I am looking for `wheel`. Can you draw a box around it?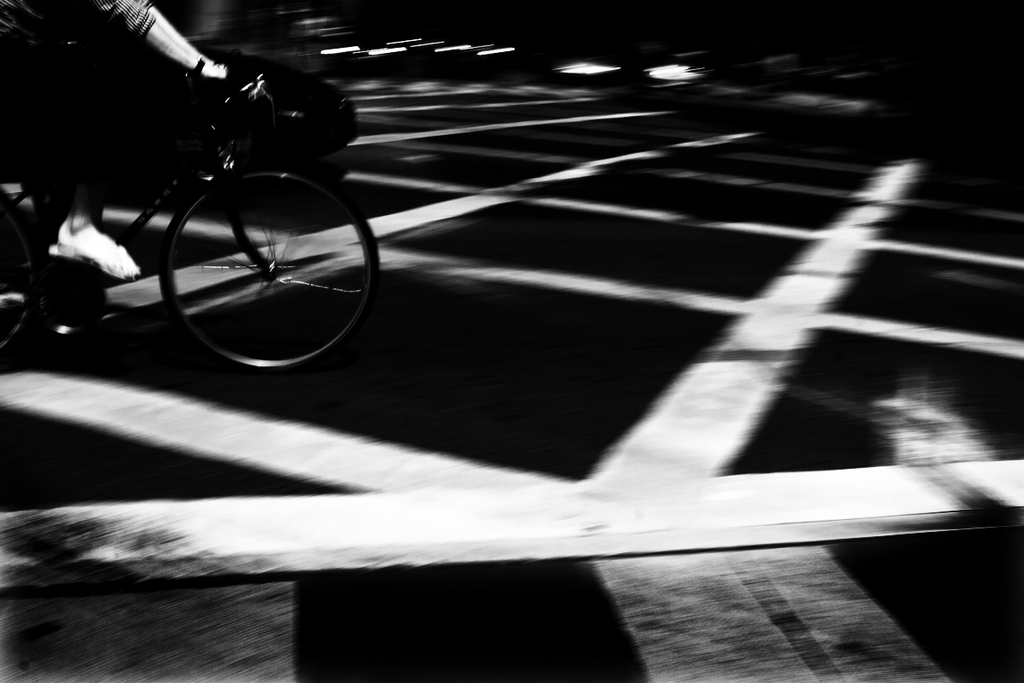
Sure, the bounding box is [0,185,42,360].
